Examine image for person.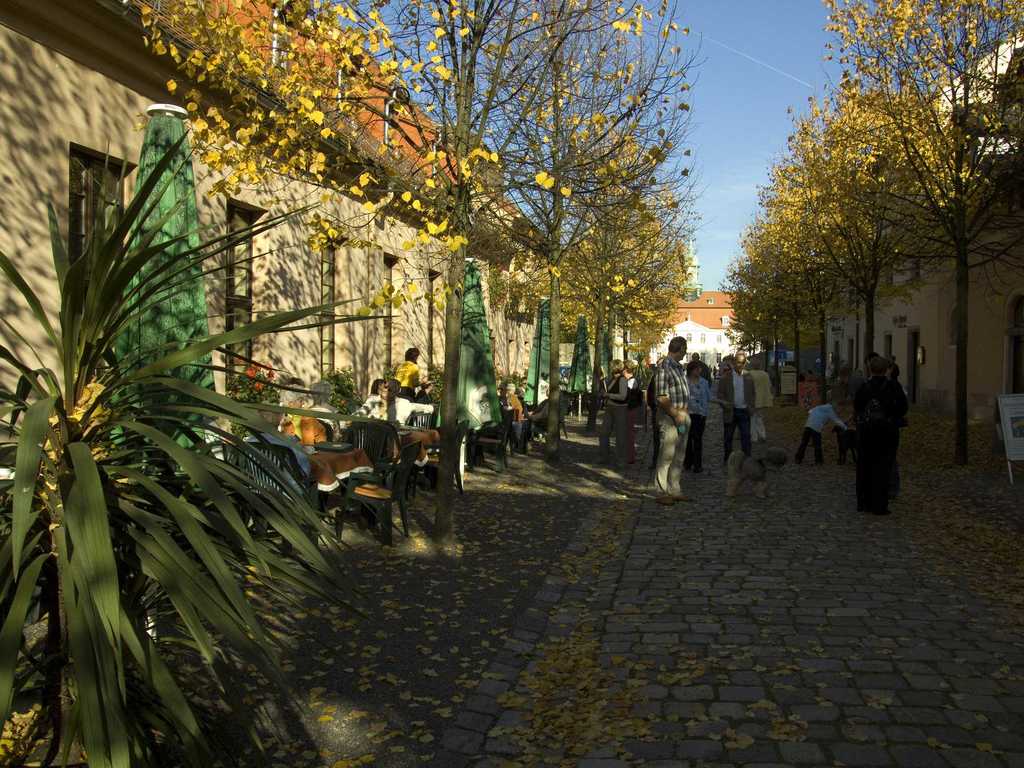
Examination result: [x1=696, y1=365, x2=708, y2=472].
